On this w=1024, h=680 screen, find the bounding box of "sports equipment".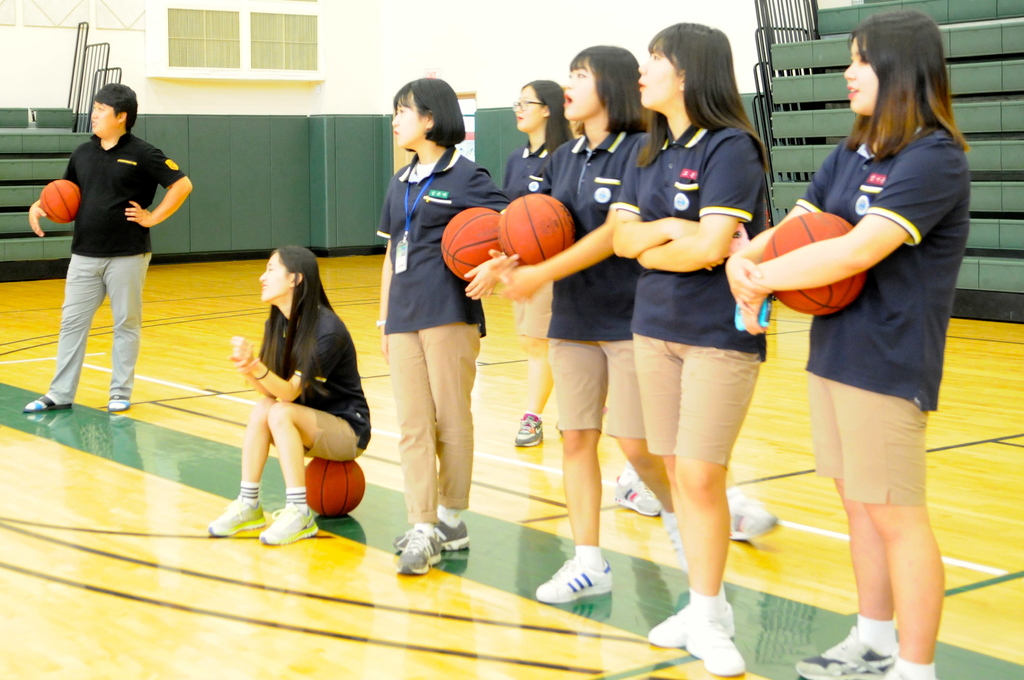
Bounding box: [502,194,572,268].
